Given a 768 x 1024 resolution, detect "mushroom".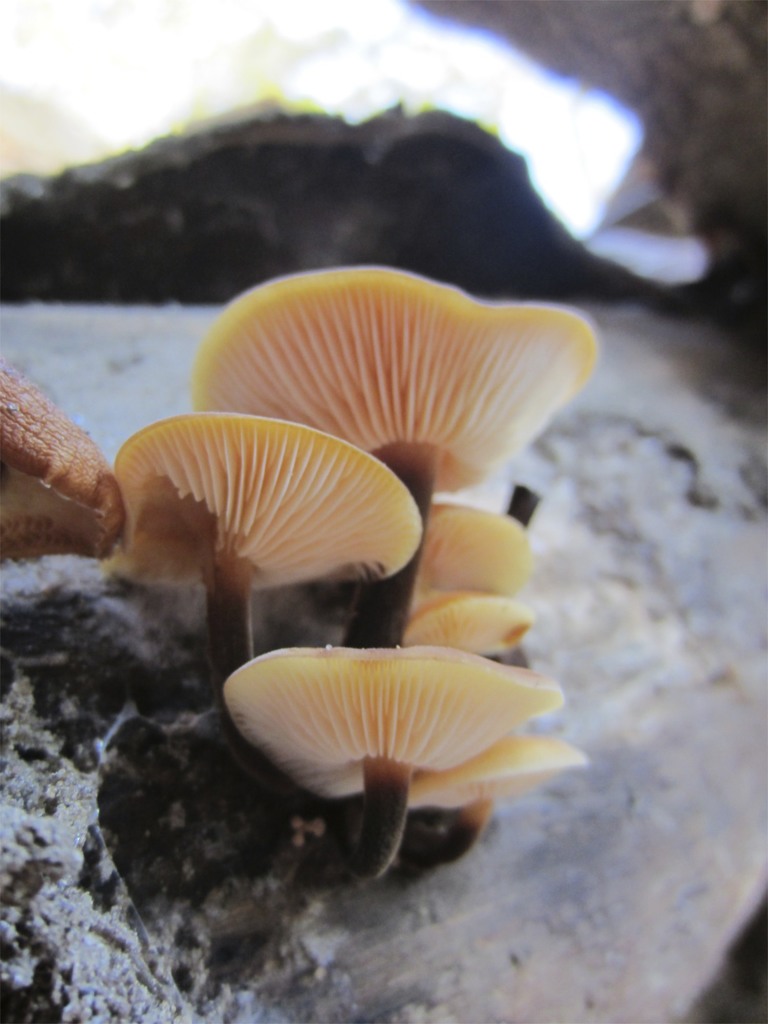
(362, 725, 582, 841).
